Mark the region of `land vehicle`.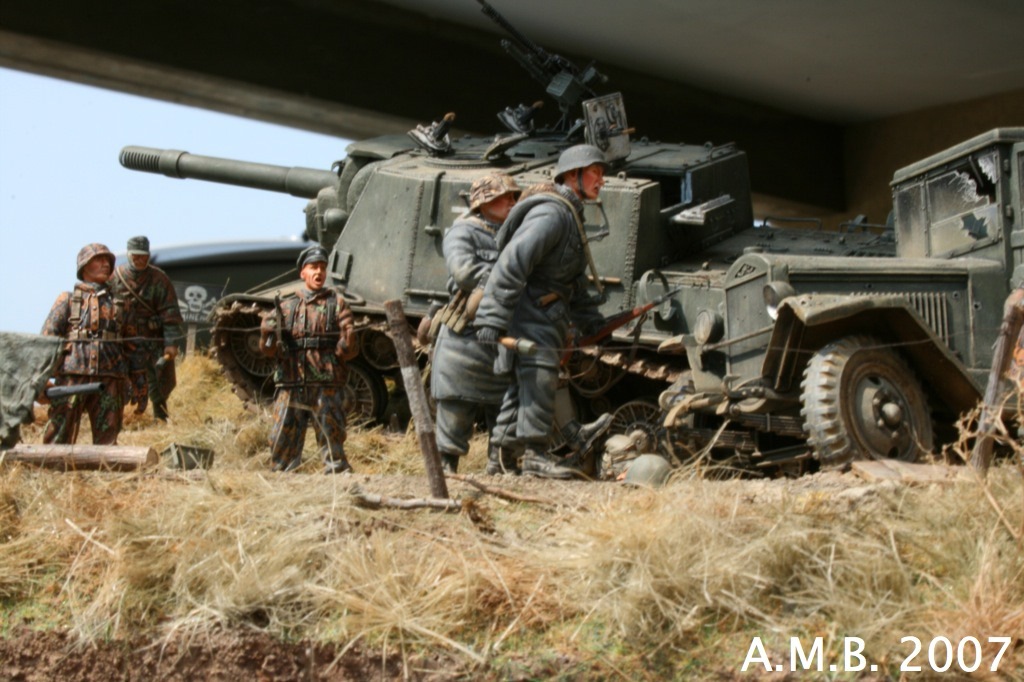
Region: 661, 123, 1023, 466.
